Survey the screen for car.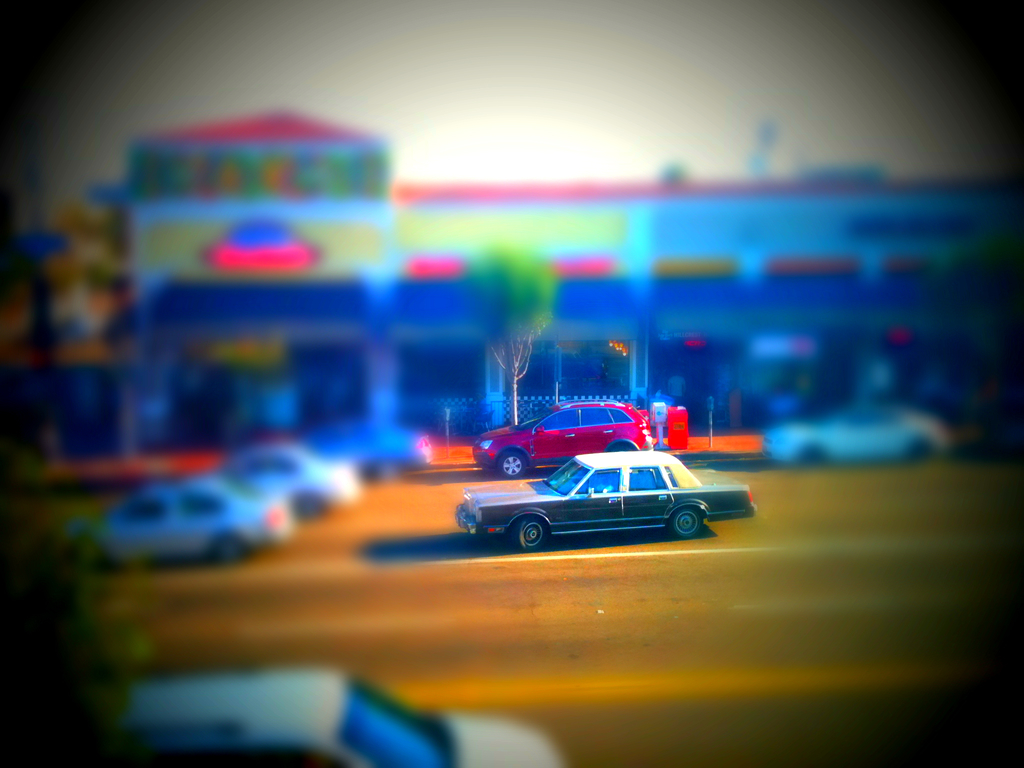
Survey found: l=131, t=666, r=567, b=767.
